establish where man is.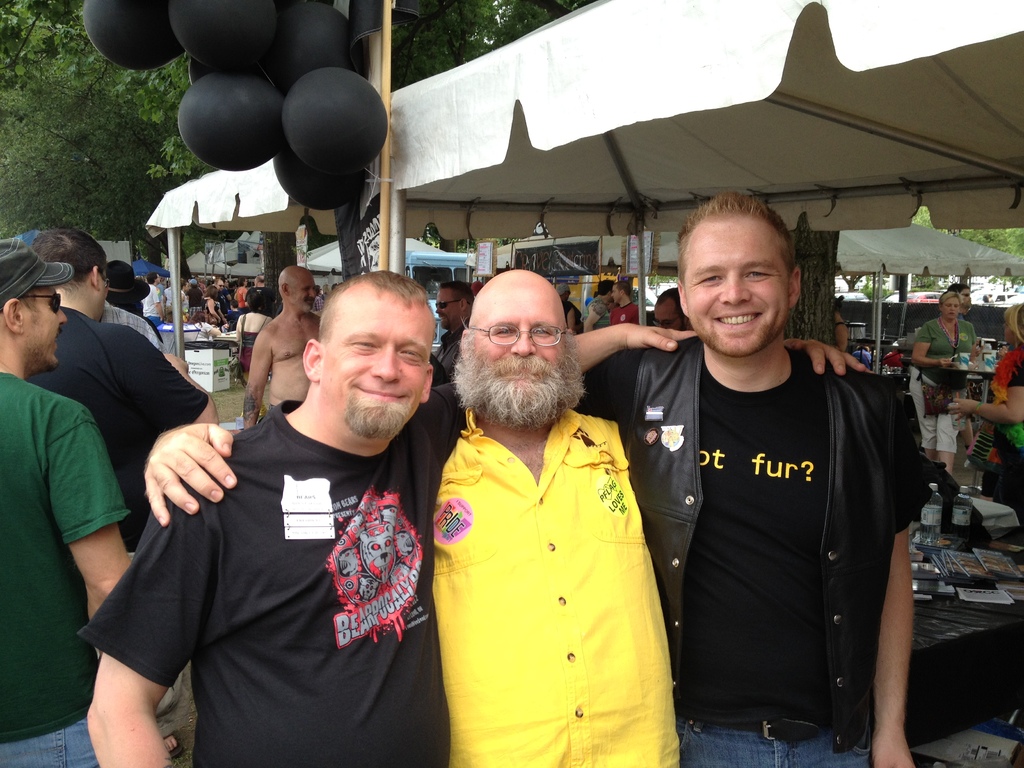
Established at {"left": 80, "top": 271, "right": 700, "bottom": 767}.
